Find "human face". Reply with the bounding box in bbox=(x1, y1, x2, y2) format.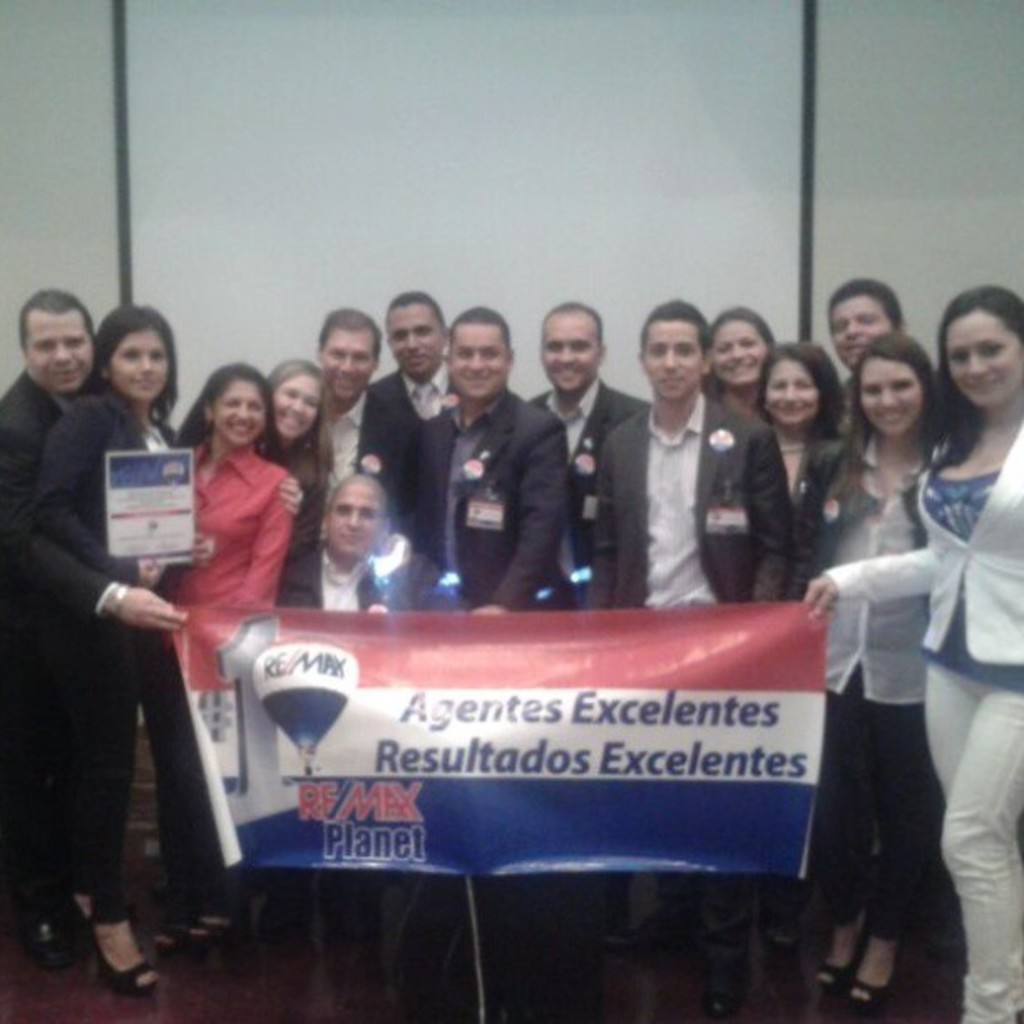
bbox=(119, 335, 172, 397).
